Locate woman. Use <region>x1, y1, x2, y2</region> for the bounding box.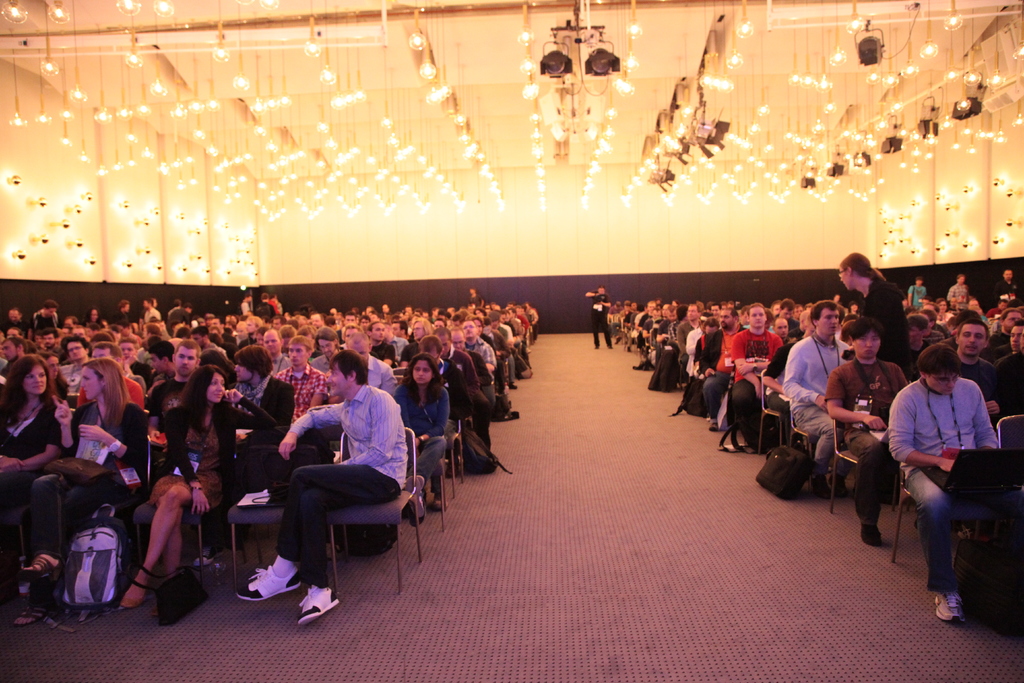
<region>14, 356, 150, 627</region>.
